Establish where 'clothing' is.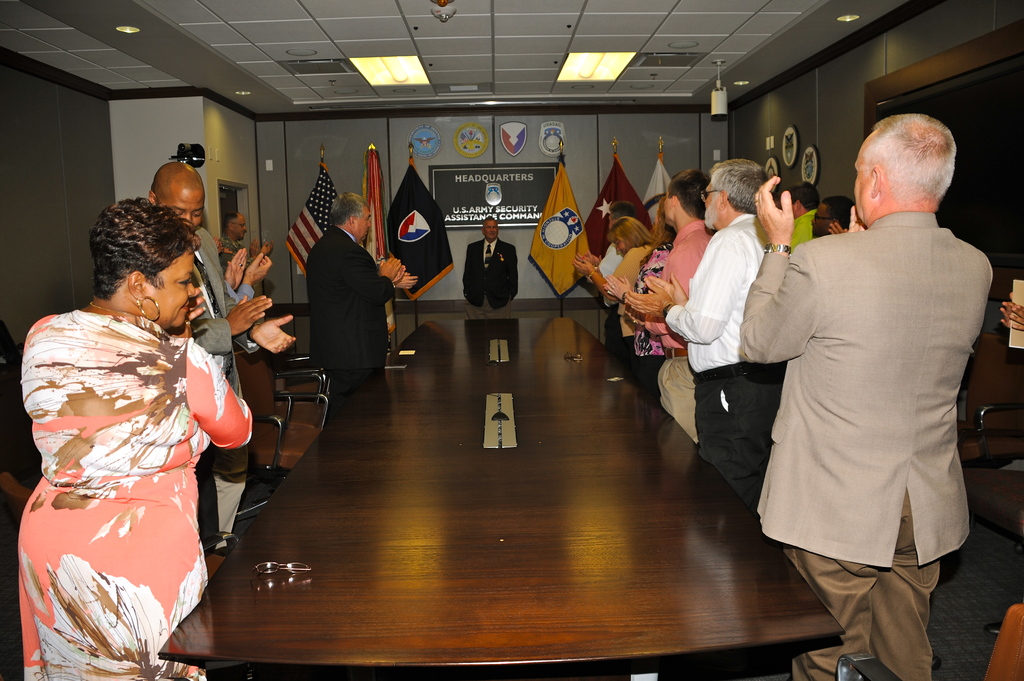
Established at 465:232:518:310.
